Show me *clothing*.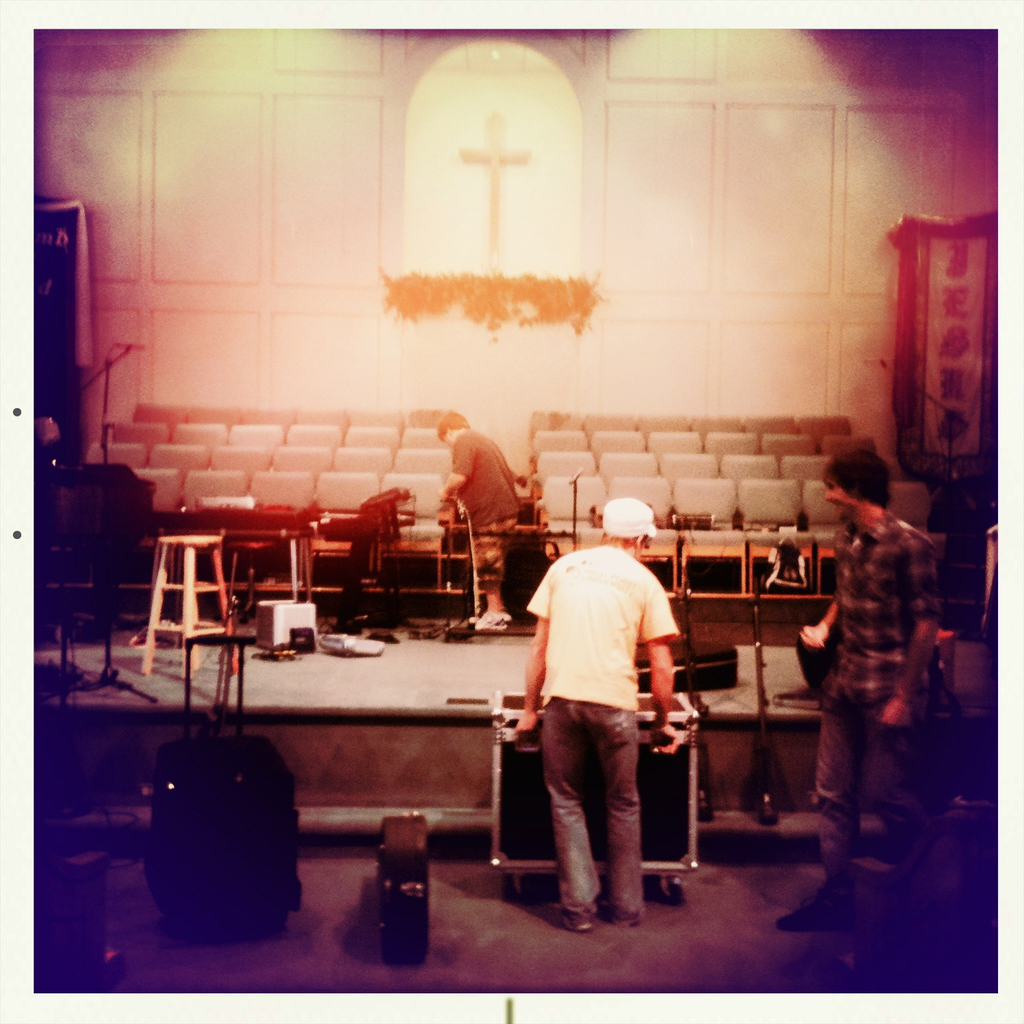
*clothing* is here: bbox=[451, 432, 533, 547].
